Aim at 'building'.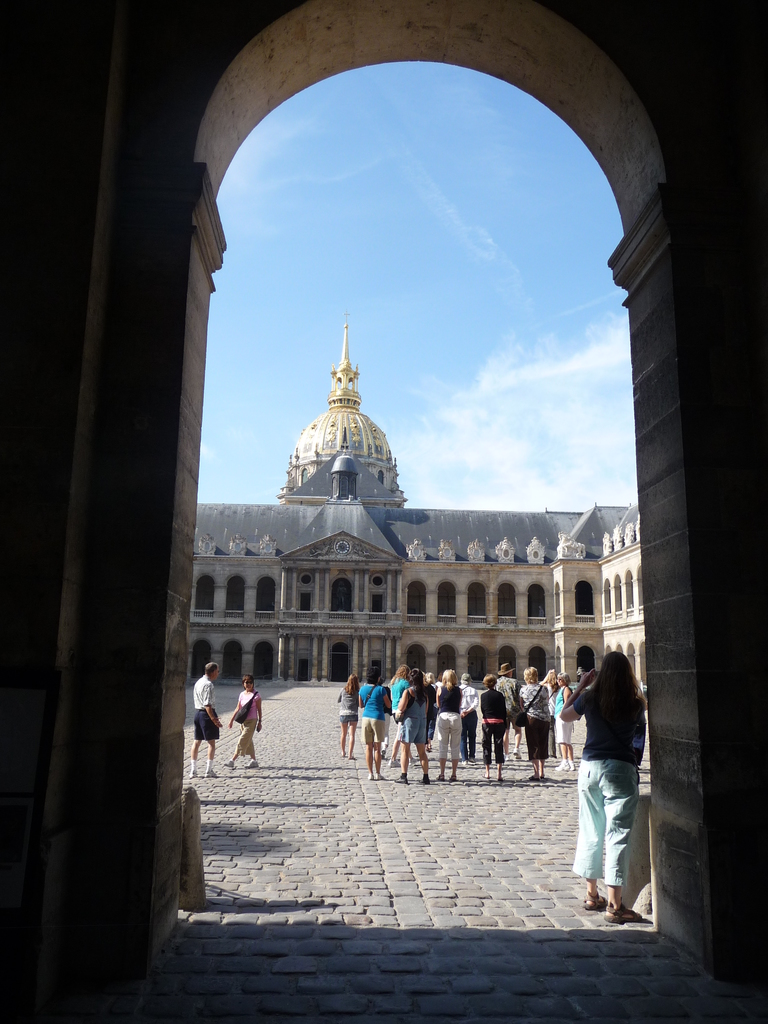
Aimed at [x1=190, y1=321, x2=643, y2=684].
